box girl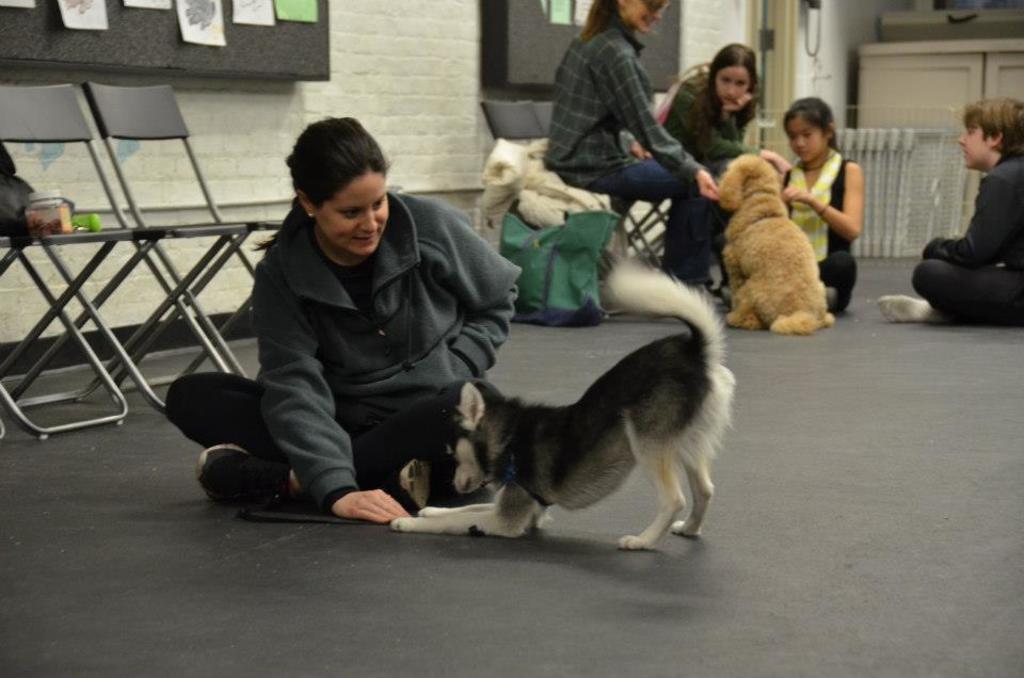
<bbox>665, 51, 756, 284</bbox>
